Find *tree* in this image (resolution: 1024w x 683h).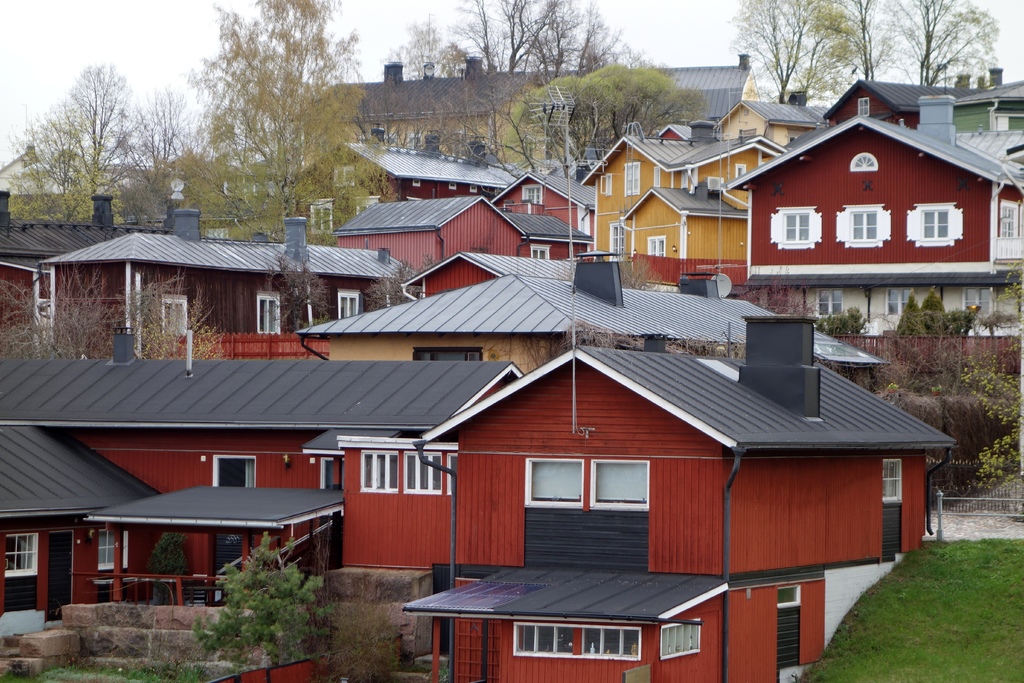
crop(209, 534, 335, 667).
